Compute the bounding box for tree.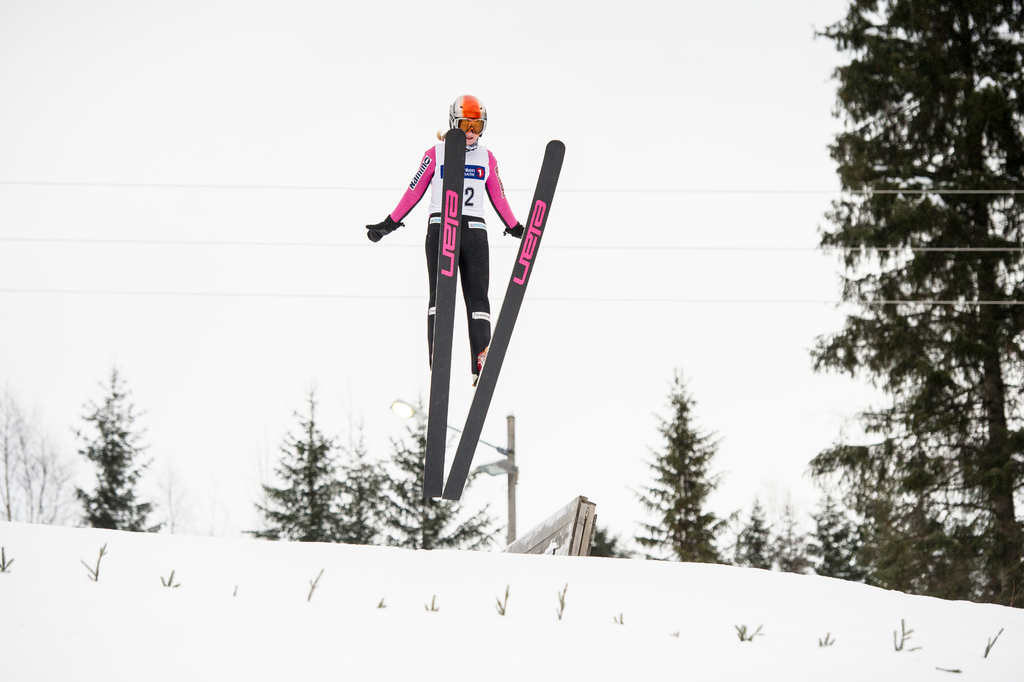
box(68, 367, 165, 527).
